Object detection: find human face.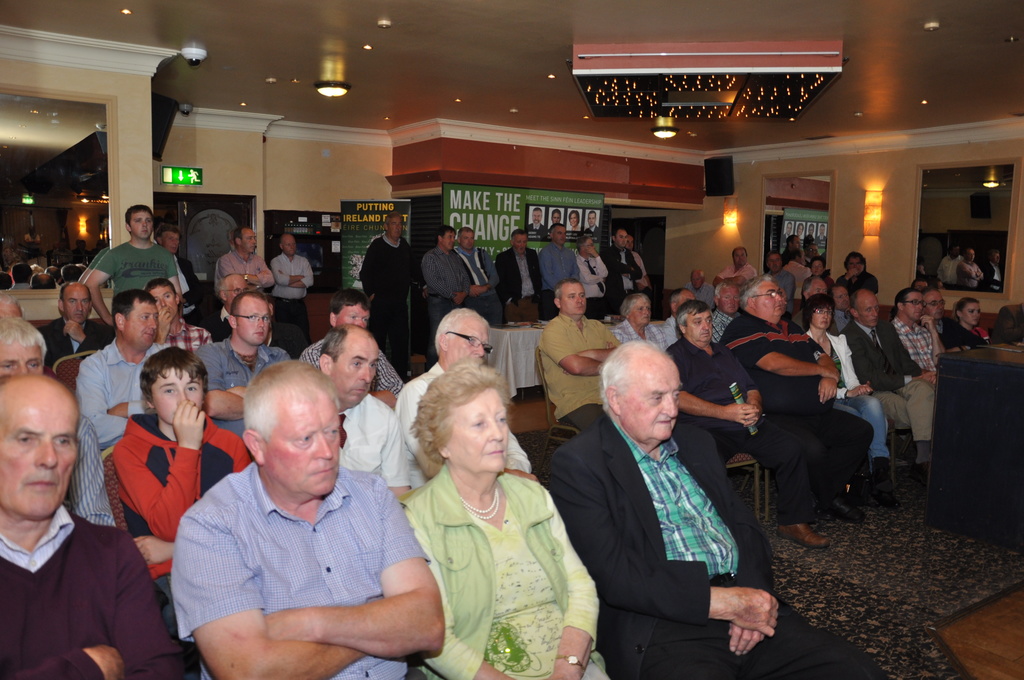
[left=927, top=289, right=945, bottom=319].
